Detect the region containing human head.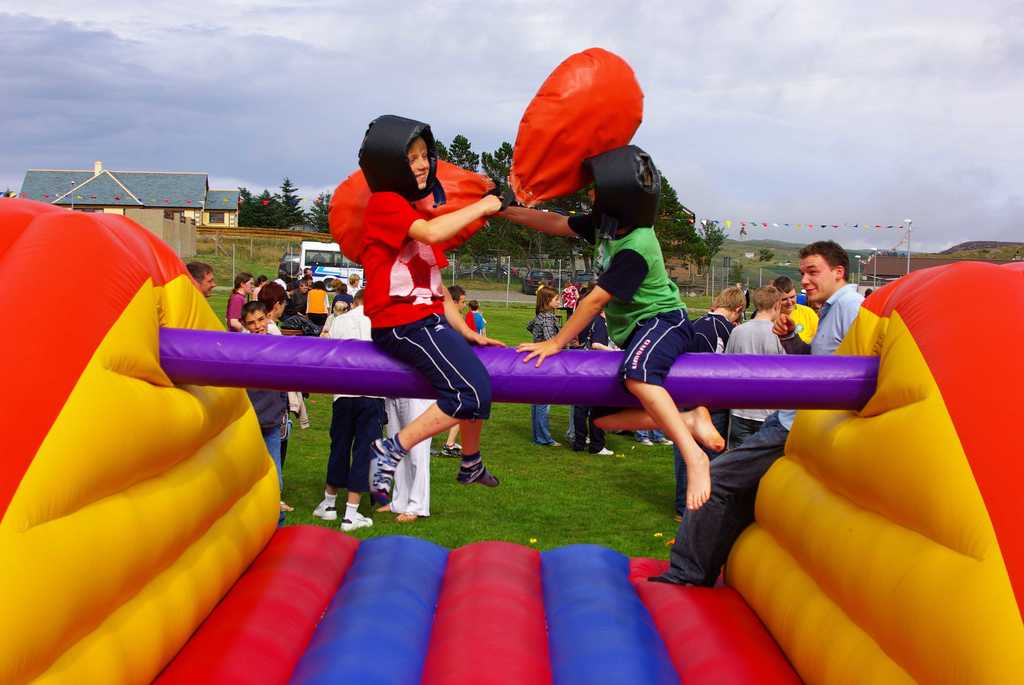
{"left": 536, "top": 286, "right": 560, "bottom": 310}.
